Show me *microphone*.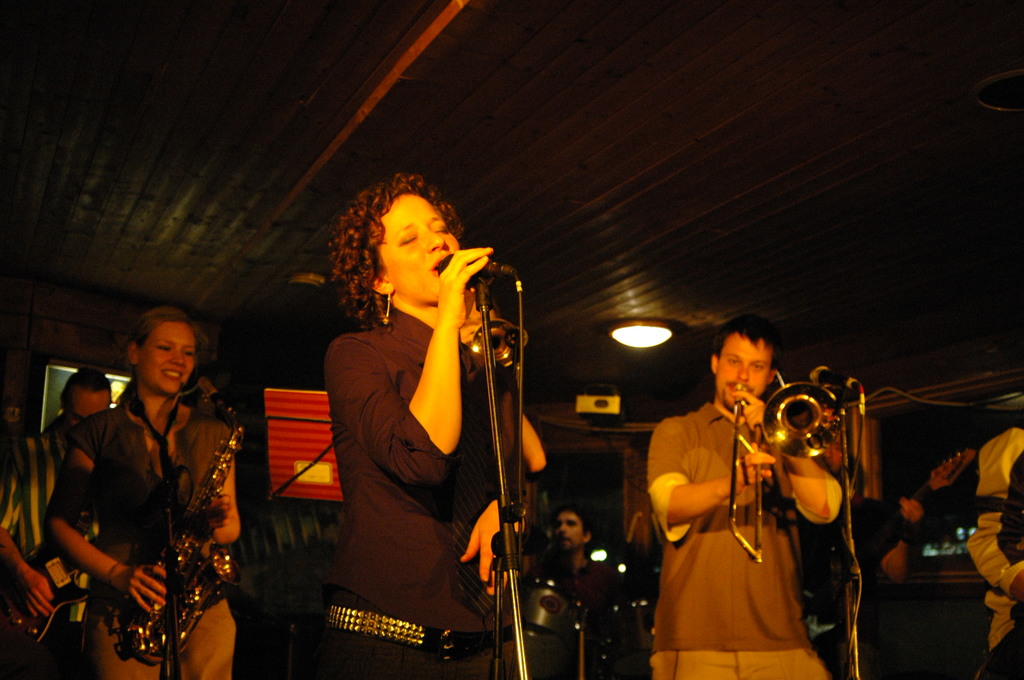
*microphone* is here: [437,250,515,278].
